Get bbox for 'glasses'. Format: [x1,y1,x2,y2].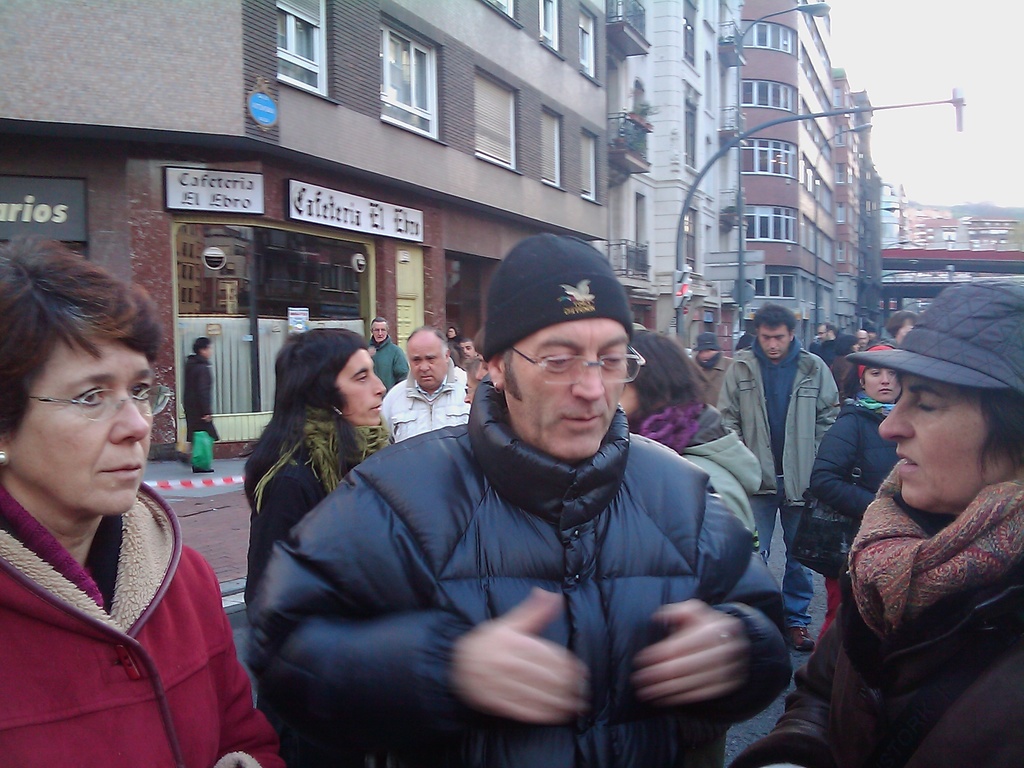
[509,341,646,392].
